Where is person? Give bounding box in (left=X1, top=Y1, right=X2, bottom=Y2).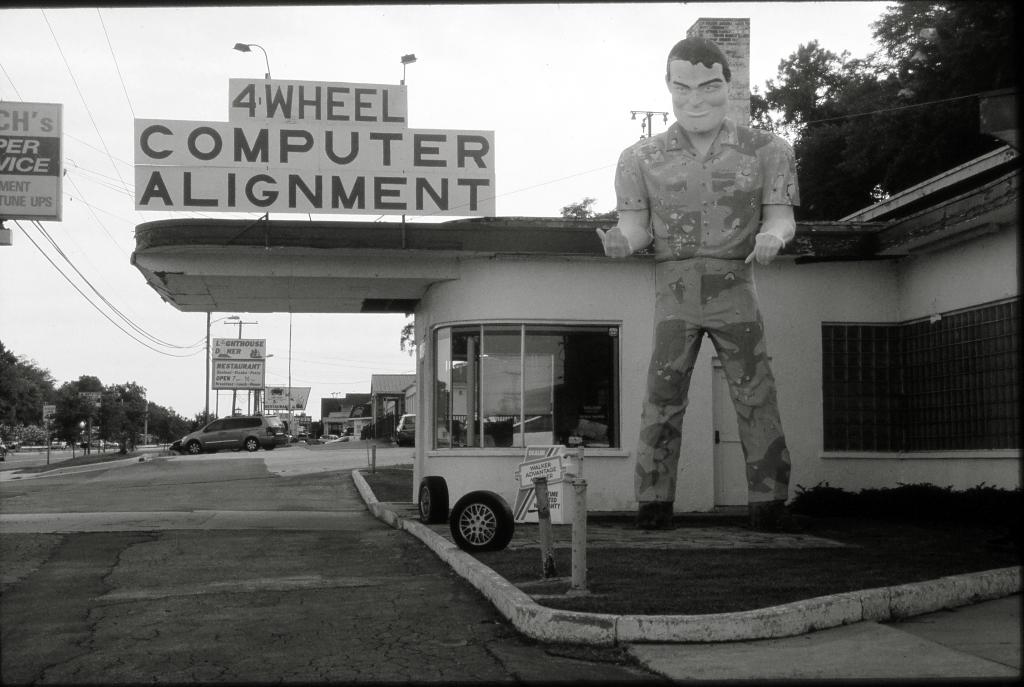
(left=611, top=47, right=804, bottom=545).
